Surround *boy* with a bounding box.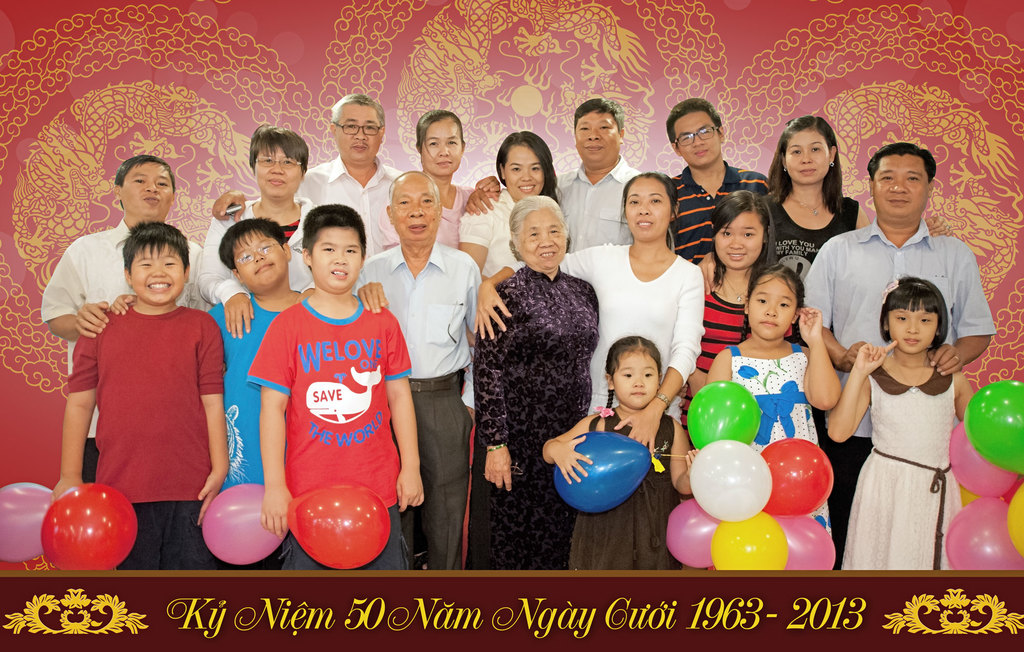
locate(251, 215, 413, 566).
